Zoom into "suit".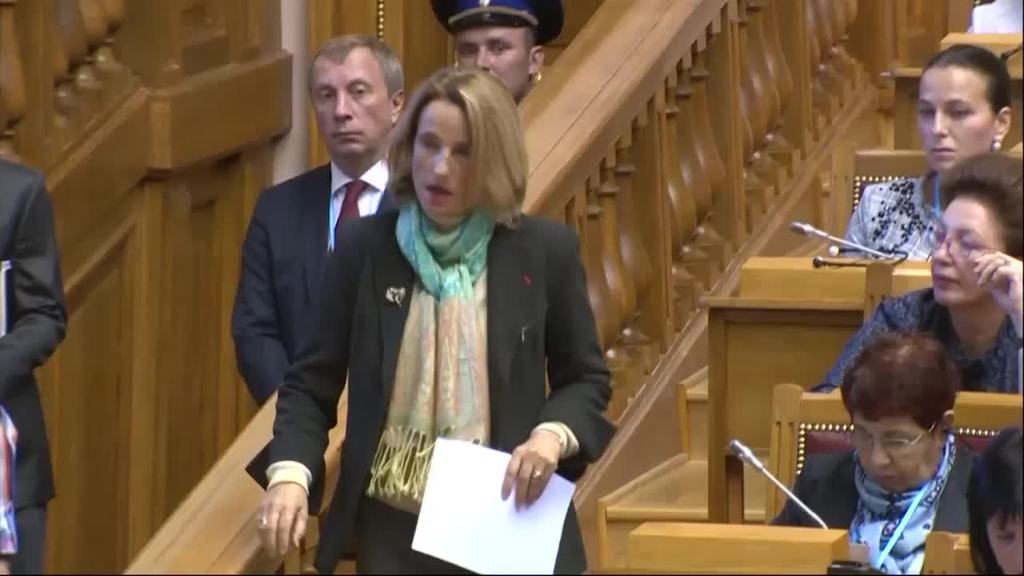
Zoom target: (226,159,401,410).
